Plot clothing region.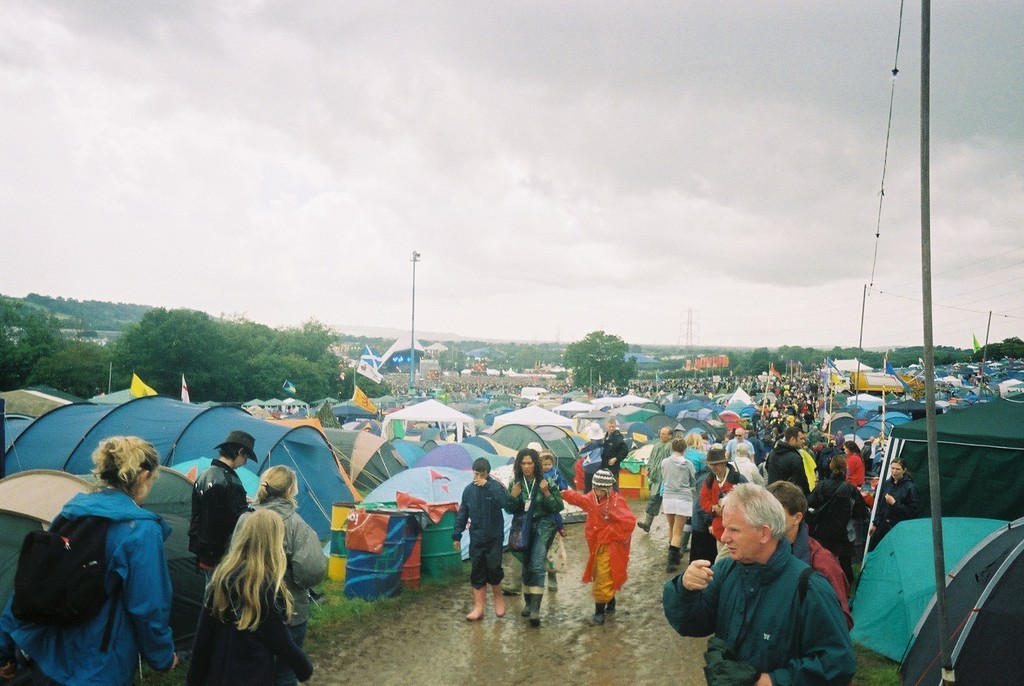
Plotted at <bbox>807, 476, 869, 559</bbox>.
